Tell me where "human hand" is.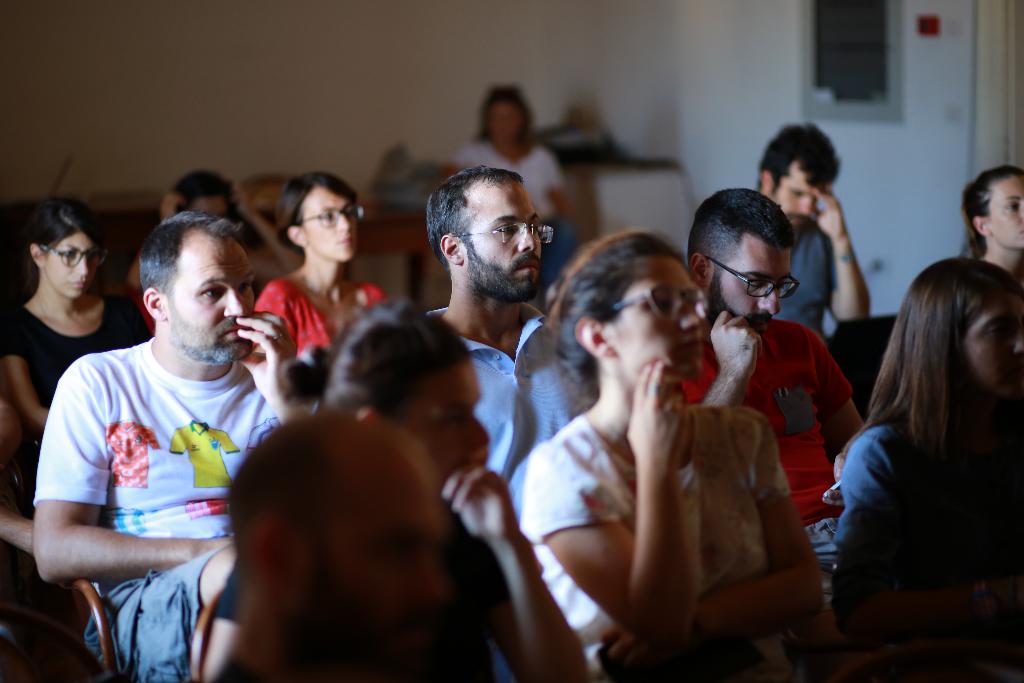
"human hand" is at l=159, t=193, r=184, b=219.
